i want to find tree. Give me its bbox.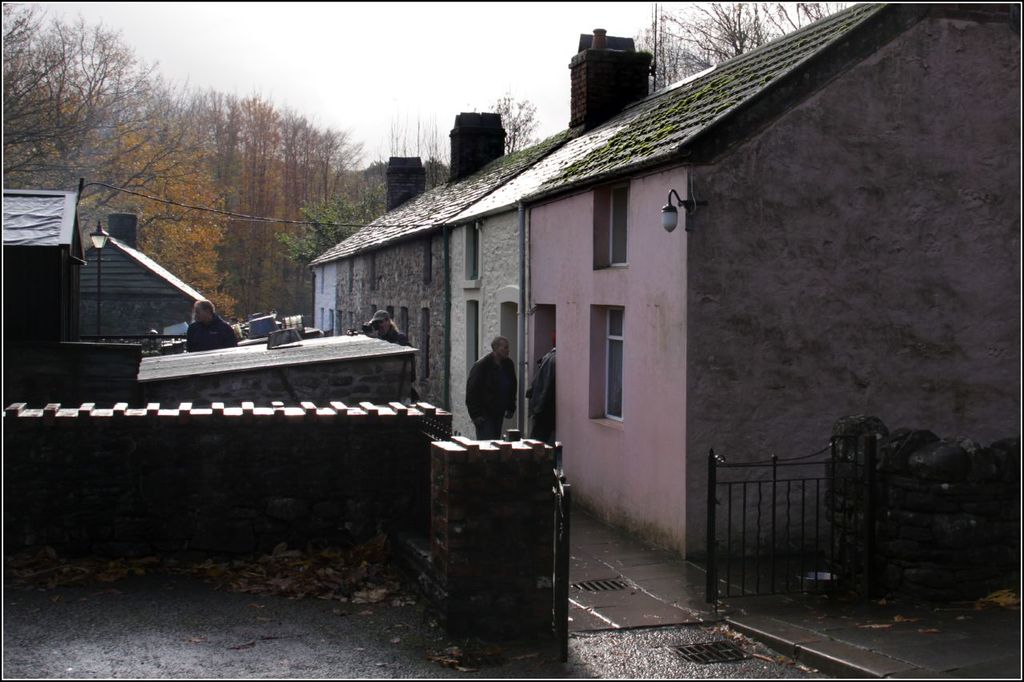
482 97 535 158.
